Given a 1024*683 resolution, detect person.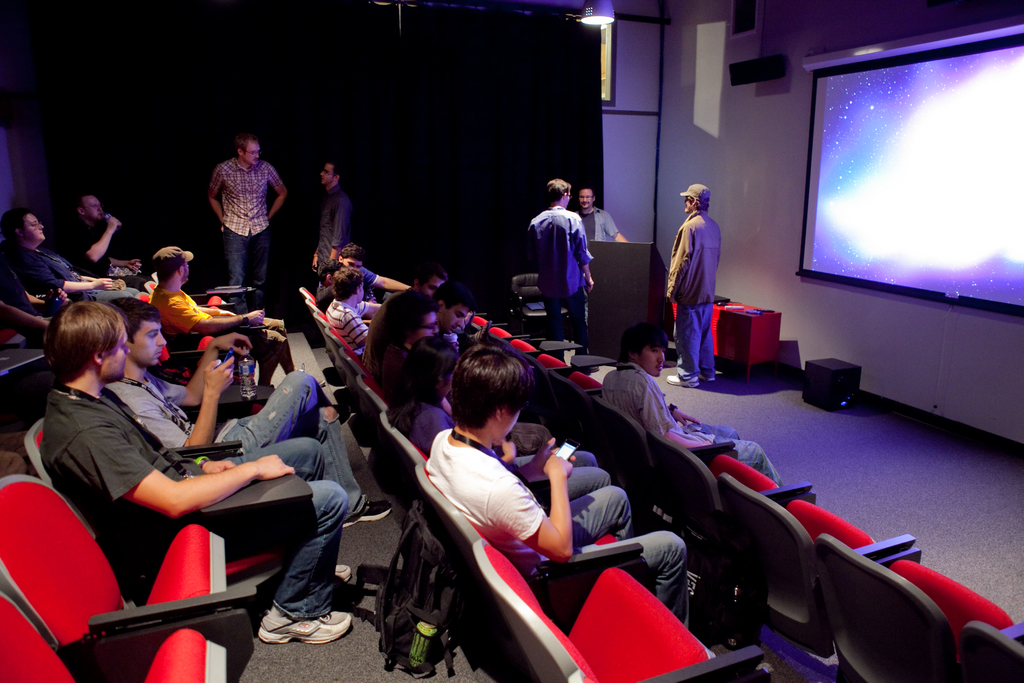
box=[670, 169, 740, 379].
